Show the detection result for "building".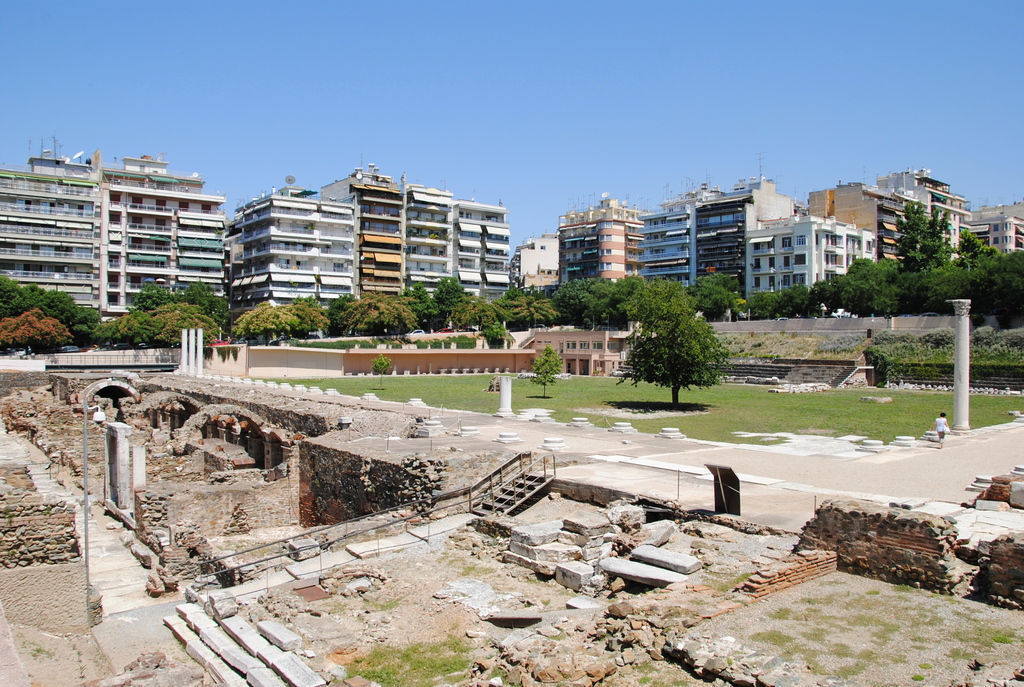
558/153/972/302.
